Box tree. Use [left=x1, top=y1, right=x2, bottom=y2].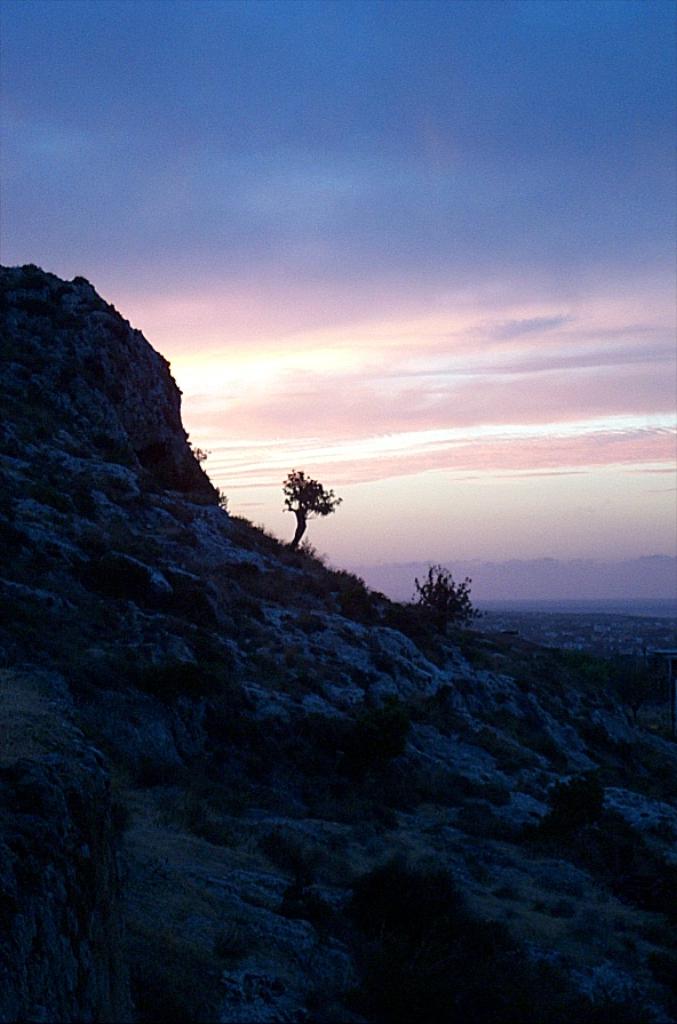
[left=409, top=561, right=477, bottom=637].
